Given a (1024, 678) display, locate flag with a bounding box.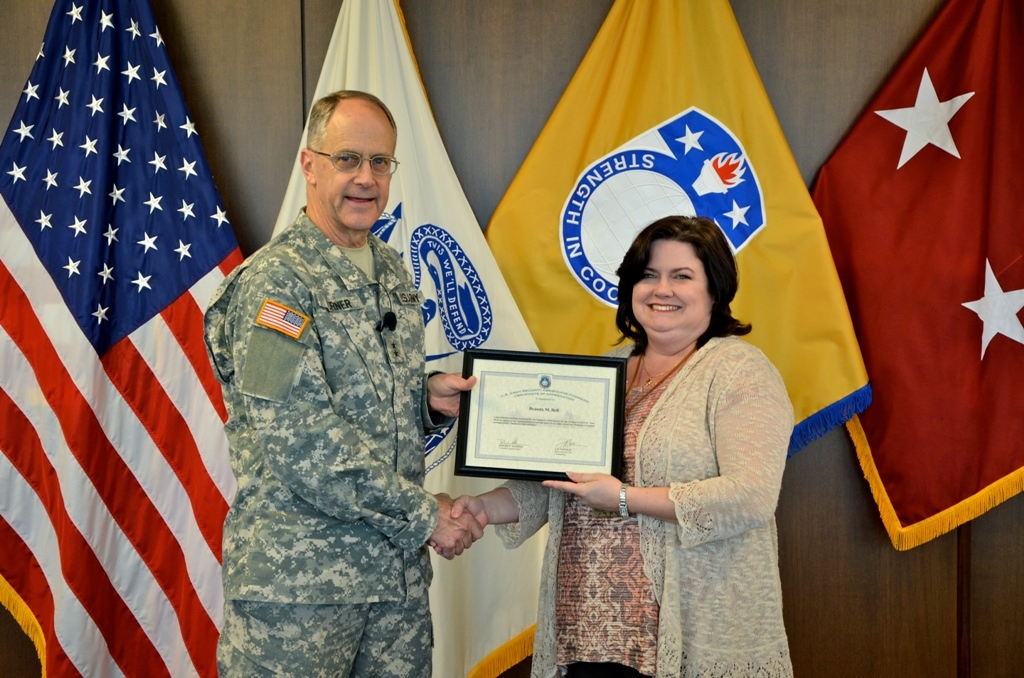
Located: bbox=[809, 3, 1023, 552].
